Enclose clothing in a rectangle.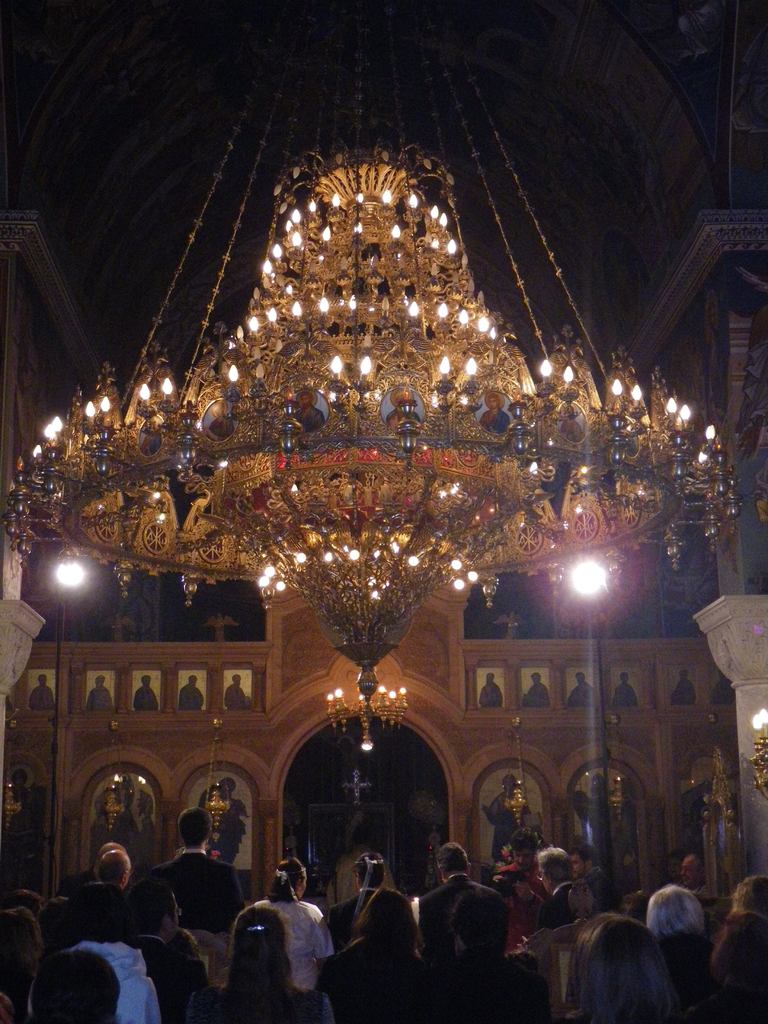
[536, 883, 576, 934].
